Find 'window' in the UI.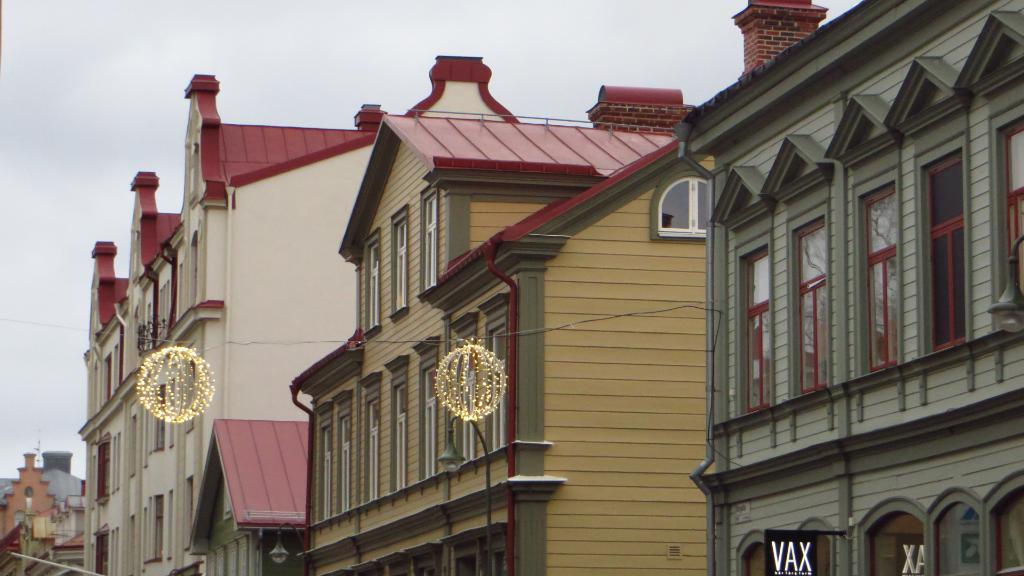
UI element at (725, 227, 781, 424).
